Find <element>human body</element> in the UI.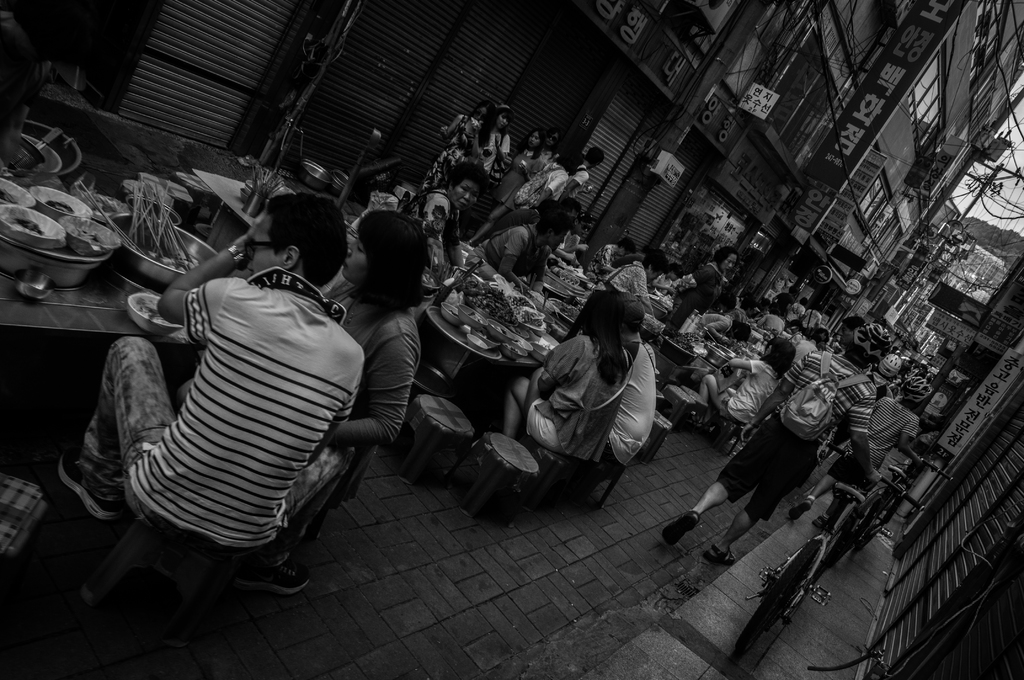
UI element at <bbox>740, 296, 826, 373</bbox>.
